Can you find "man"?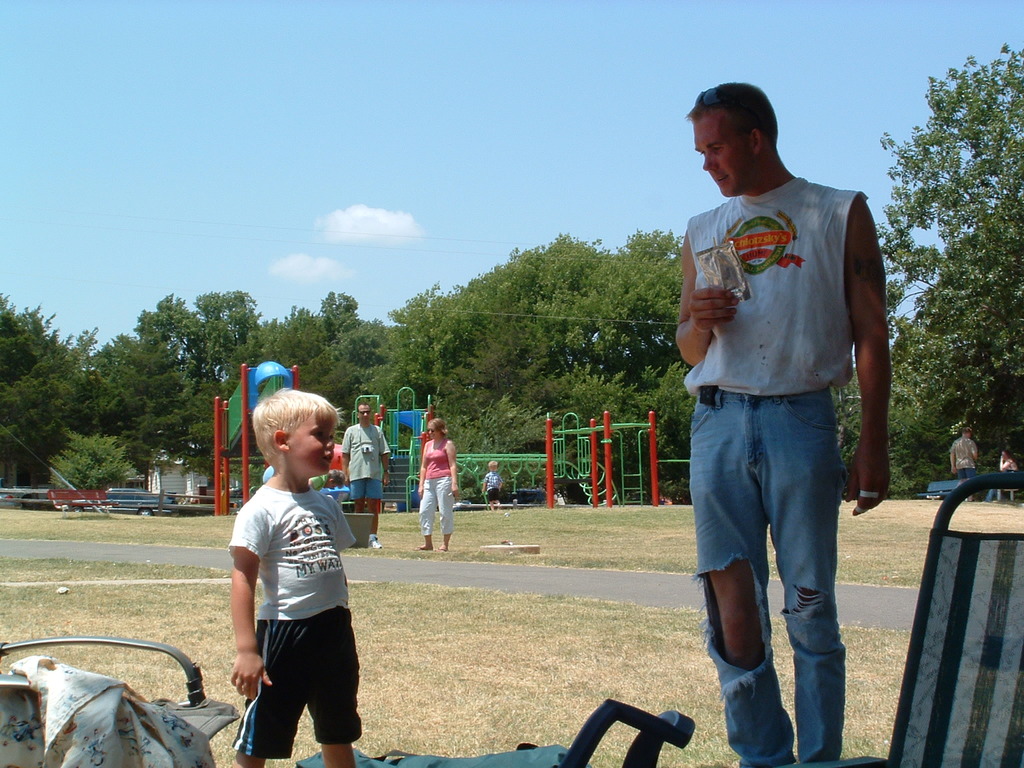
Yes, bounding box: [660,79,884,739].
